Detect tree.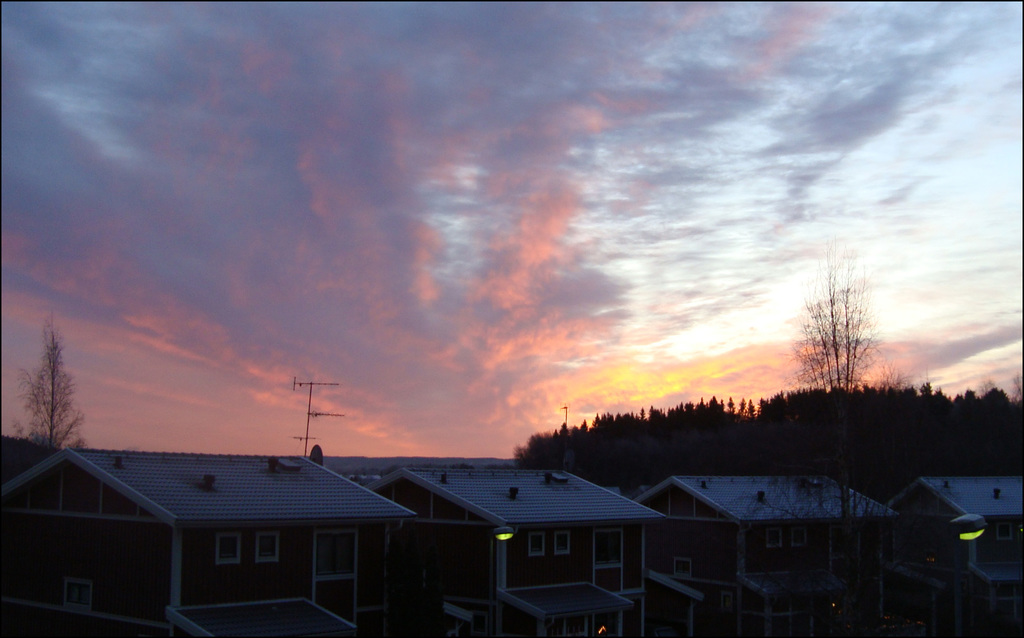
Detected at 10,321,79,457.
